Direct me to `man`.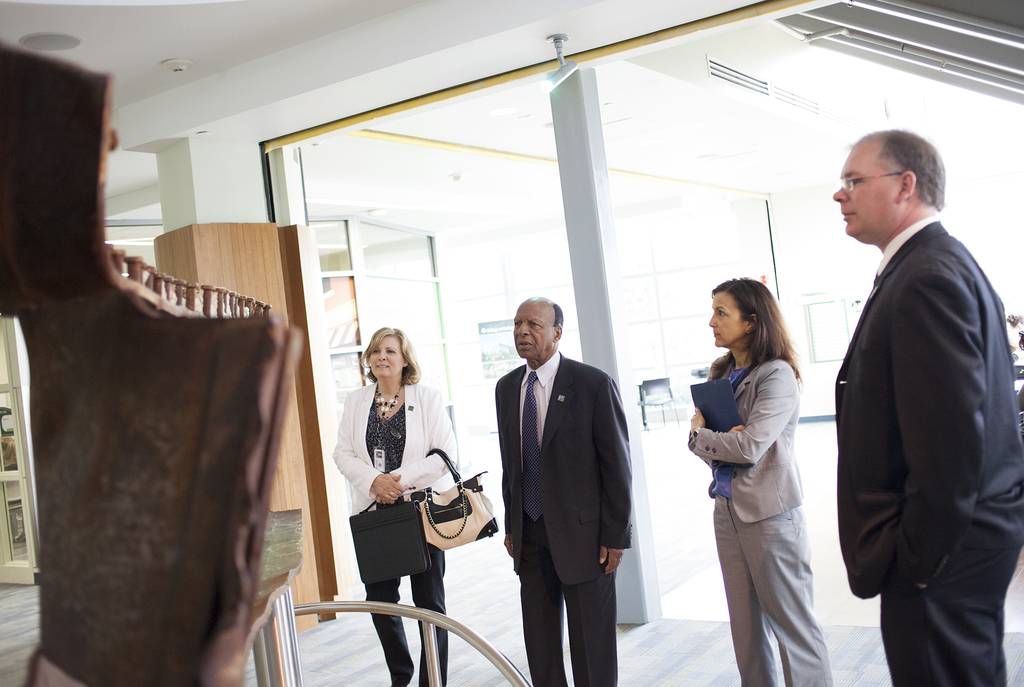
Direction: region(831, 126, 1023, 686).
